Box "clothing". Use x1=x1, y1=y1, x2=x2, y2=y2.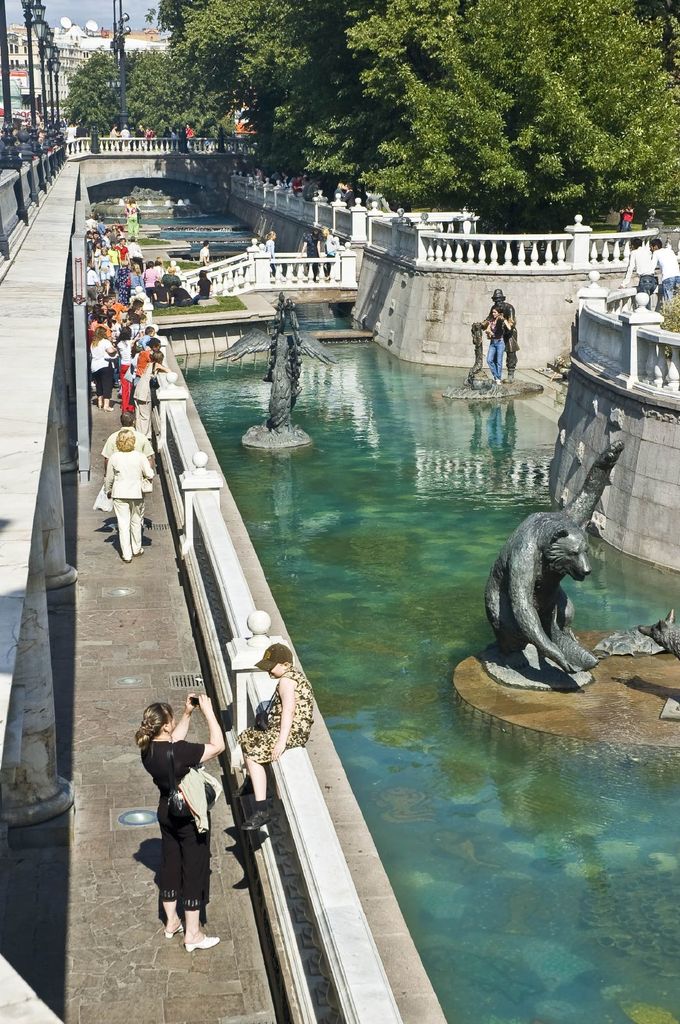
x1=102, y1=440, x2=150, y2=552.
